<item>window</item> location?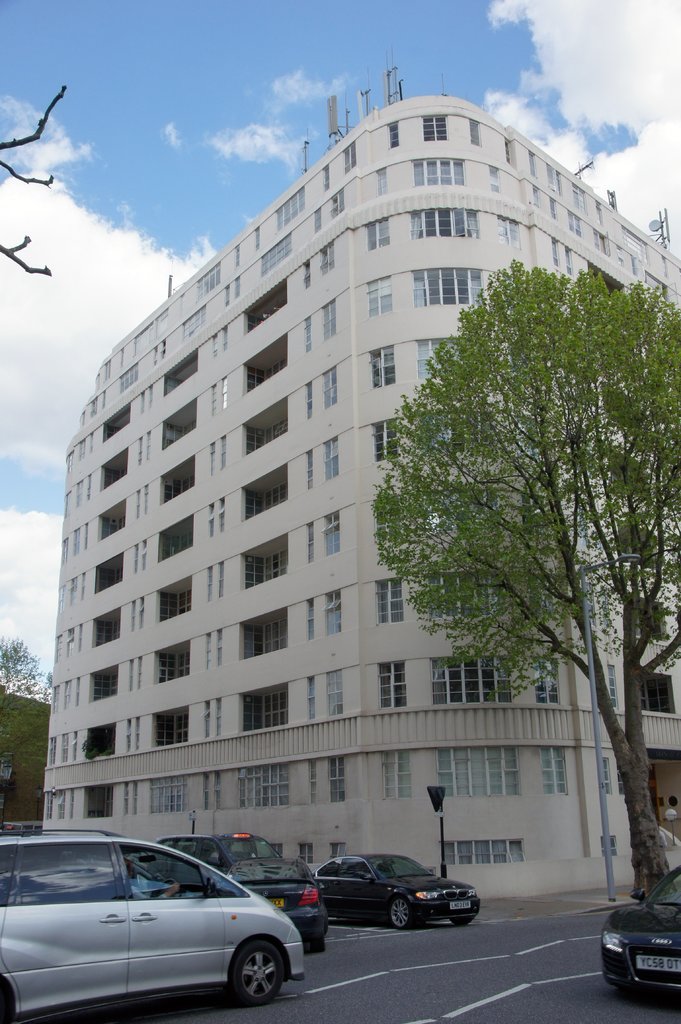
(462,113,486,148)
